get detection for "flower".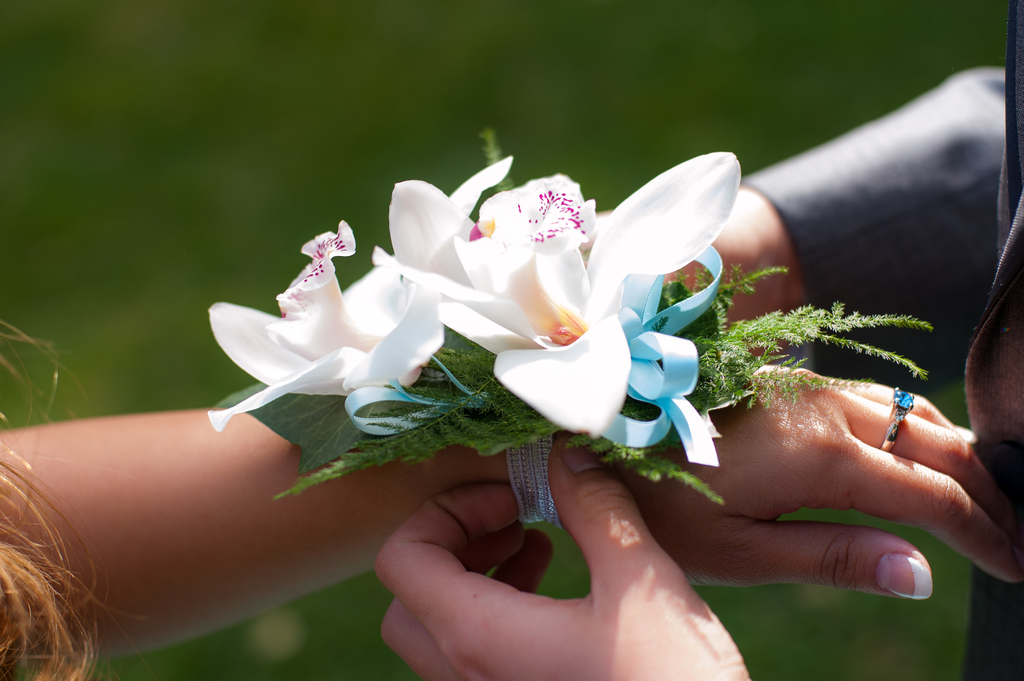
Detection: box(204, 223, 461, 419).
